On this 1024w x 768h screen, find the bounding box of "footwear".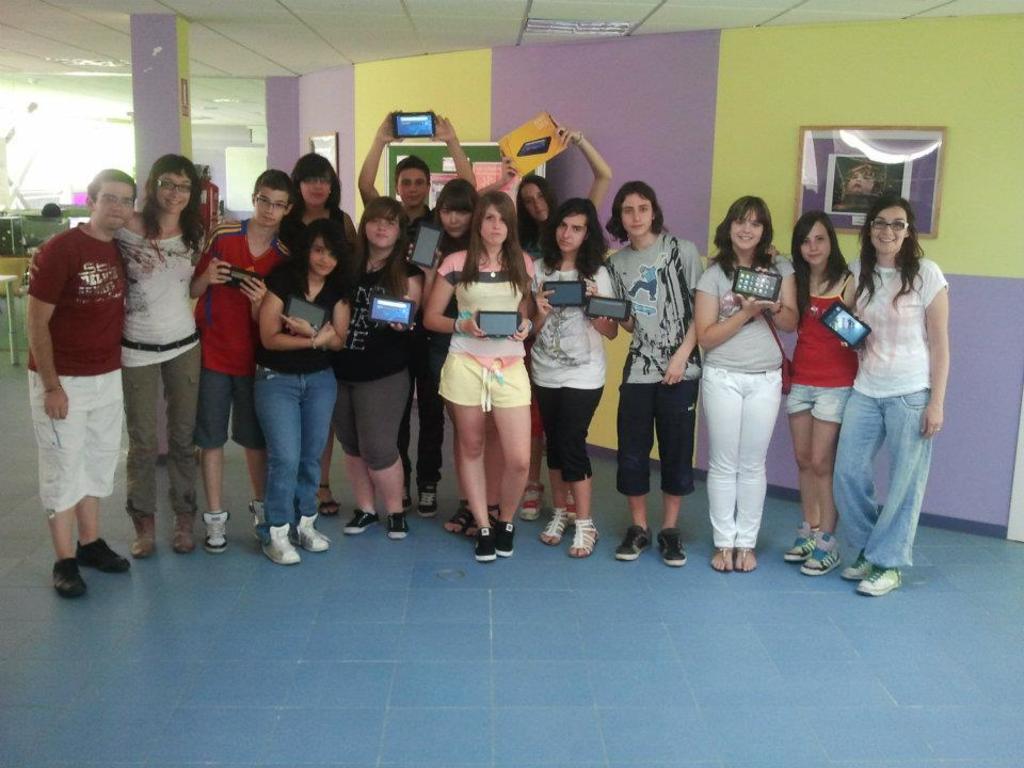
Bounding box: <region>77, 535, 131, 573</region>.
